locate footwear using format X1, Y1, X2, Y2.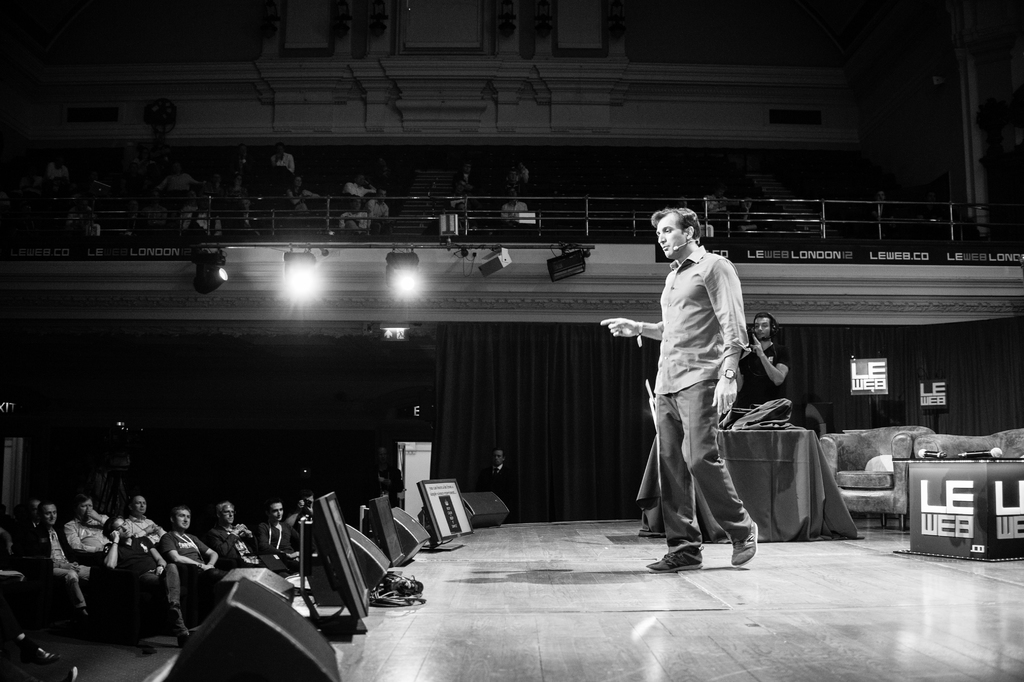
730, 522, 758, 570.
